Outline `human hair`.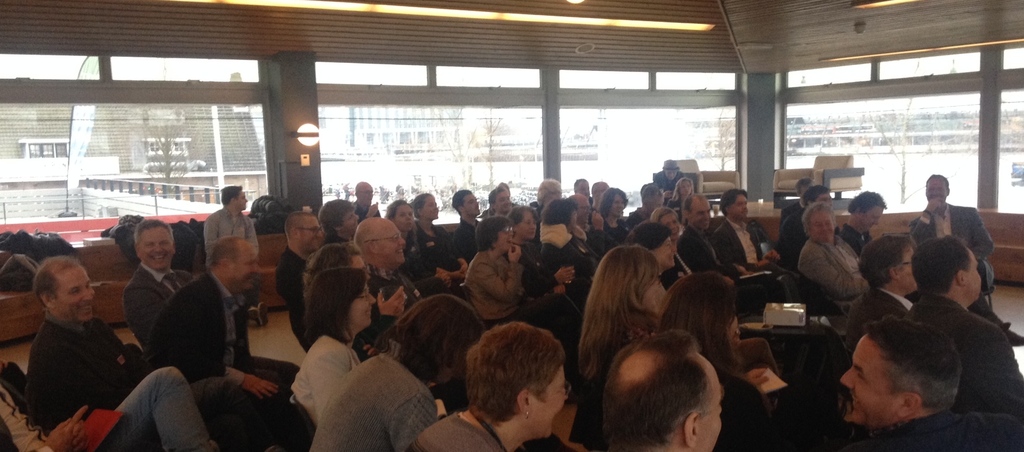
Outline: x1=487, y1=184, x2=508, y2=213.
